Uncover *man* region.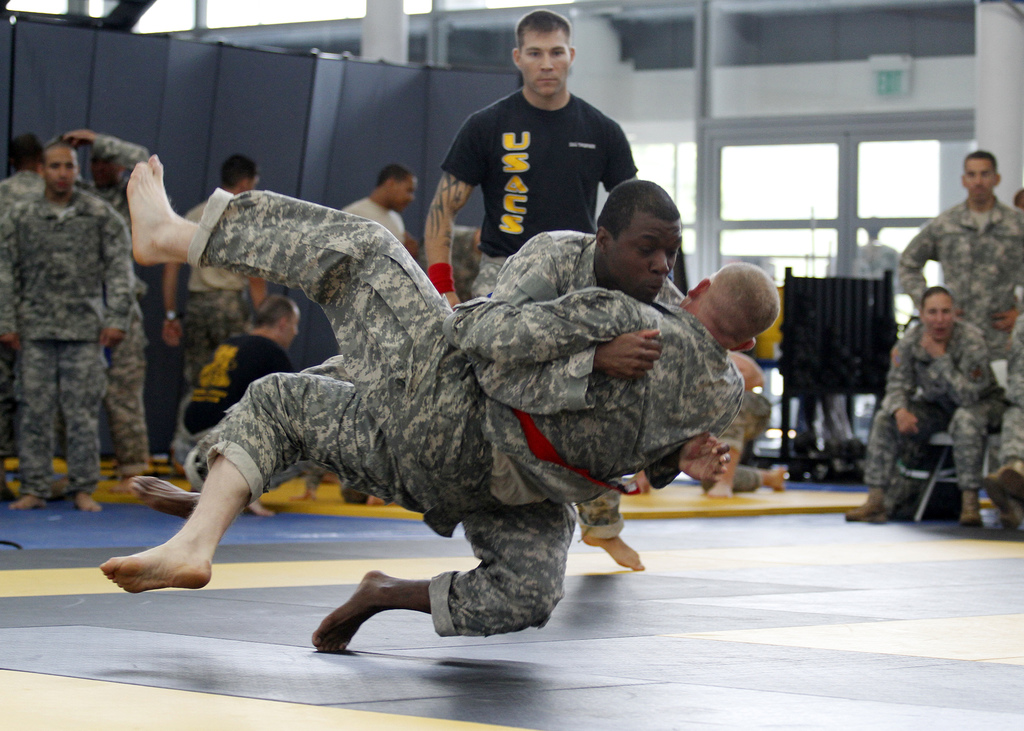
Uncovered: (132,177,732,652).
